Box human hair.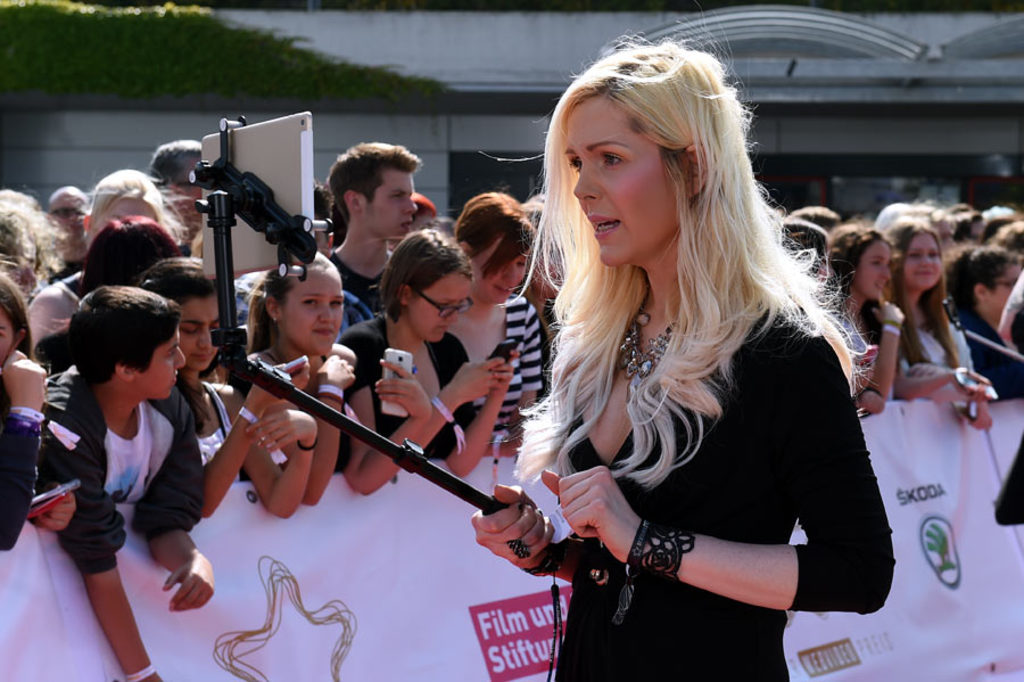
pyautogui.locateOnScreen(940, 246, 1023, 303).
